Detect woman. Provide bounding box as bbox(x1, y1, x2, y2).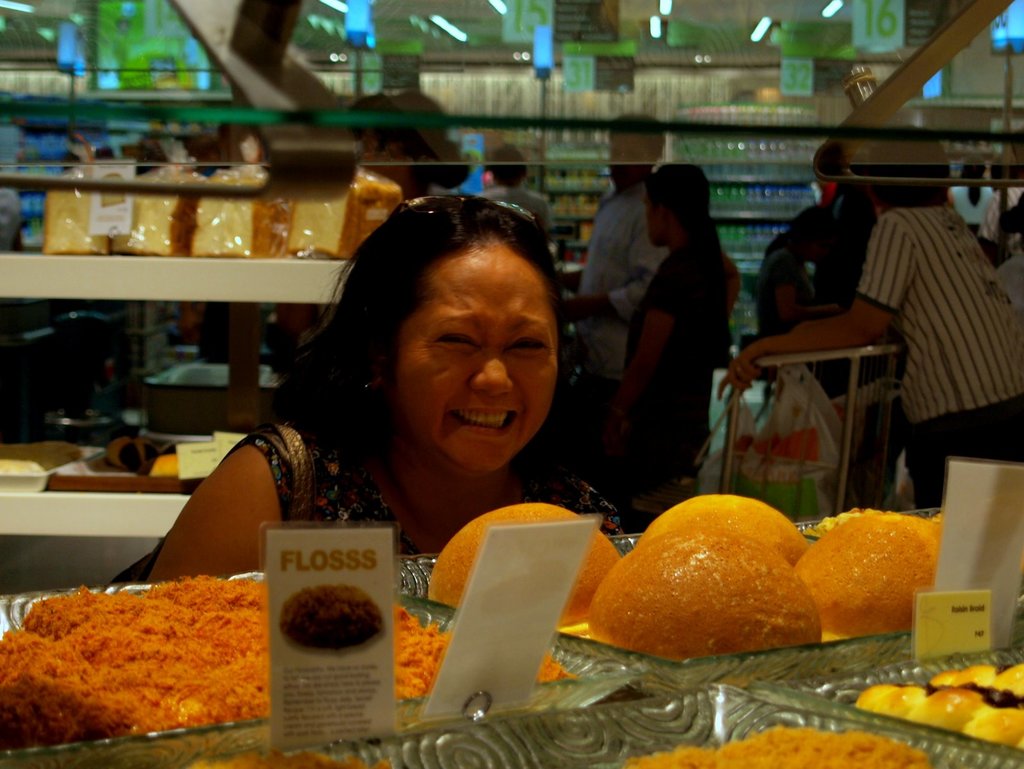
bbox(589, 150, 743, 533).
